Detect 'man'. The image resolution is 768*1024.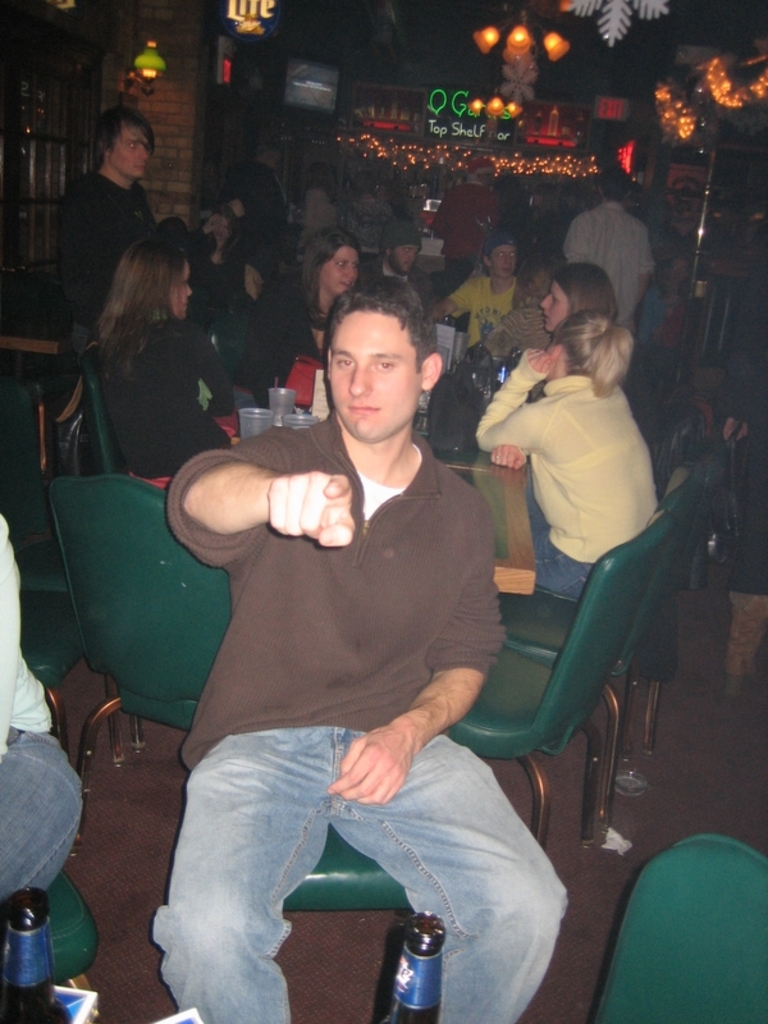
Rect(563, 169, 648, 319).
